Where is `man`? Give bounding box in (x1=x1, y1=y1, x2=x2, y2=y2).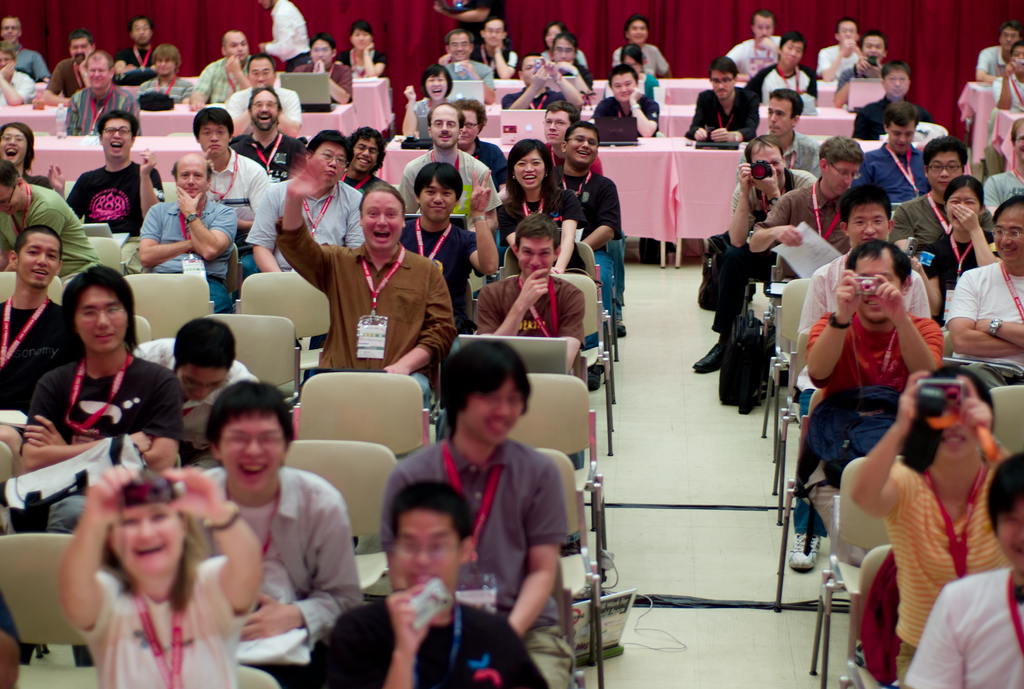
(x1=858, y1=60, x2=939, y2=139).
